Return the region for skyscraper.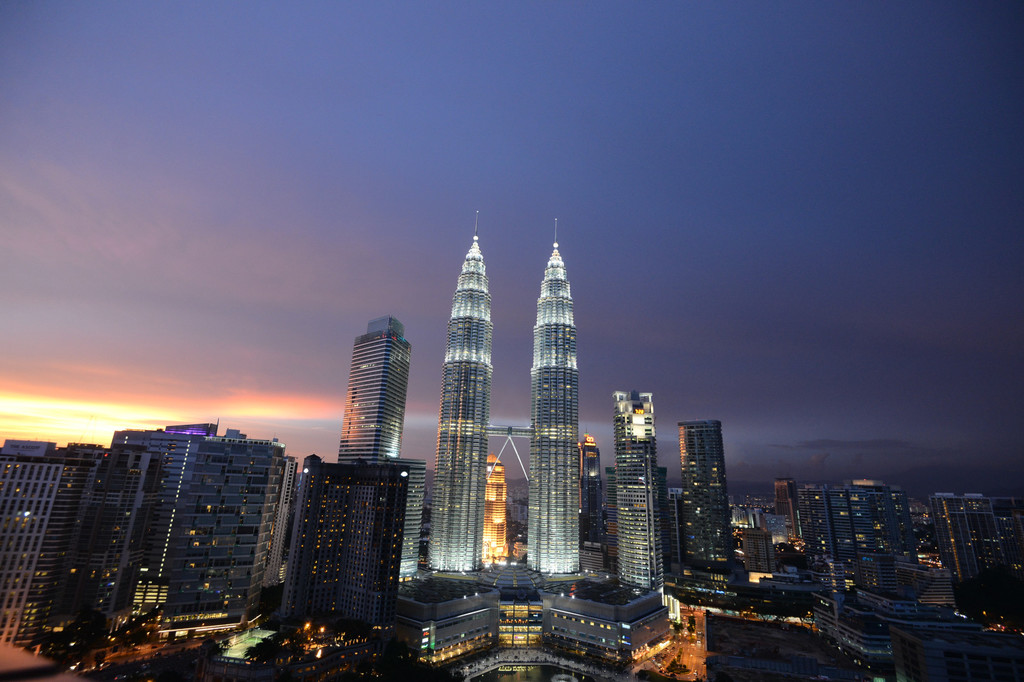
337/315/429/576.
